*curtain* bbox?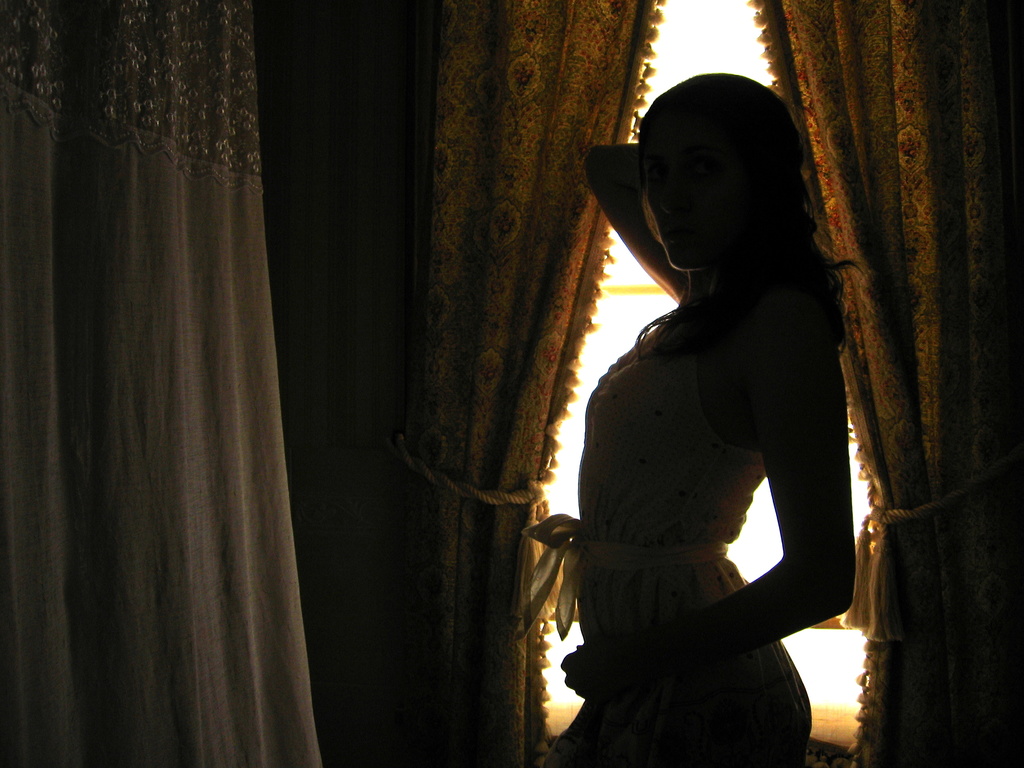
box(328, 0, 652, 765)
